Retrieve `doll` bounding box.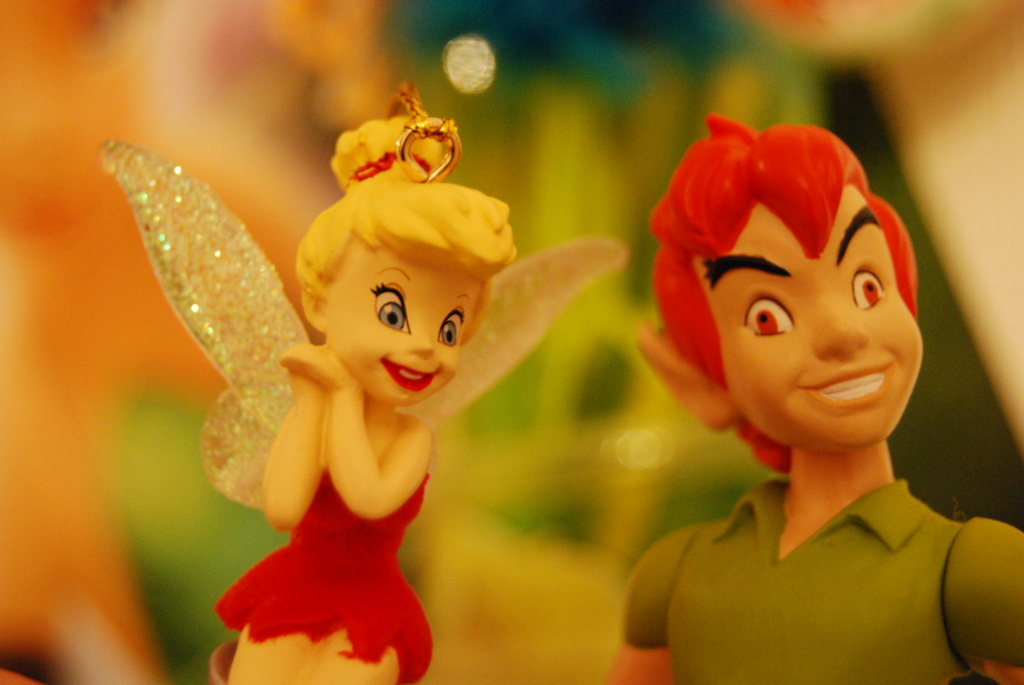
Bounding box: 105, 104, 634, 684.
